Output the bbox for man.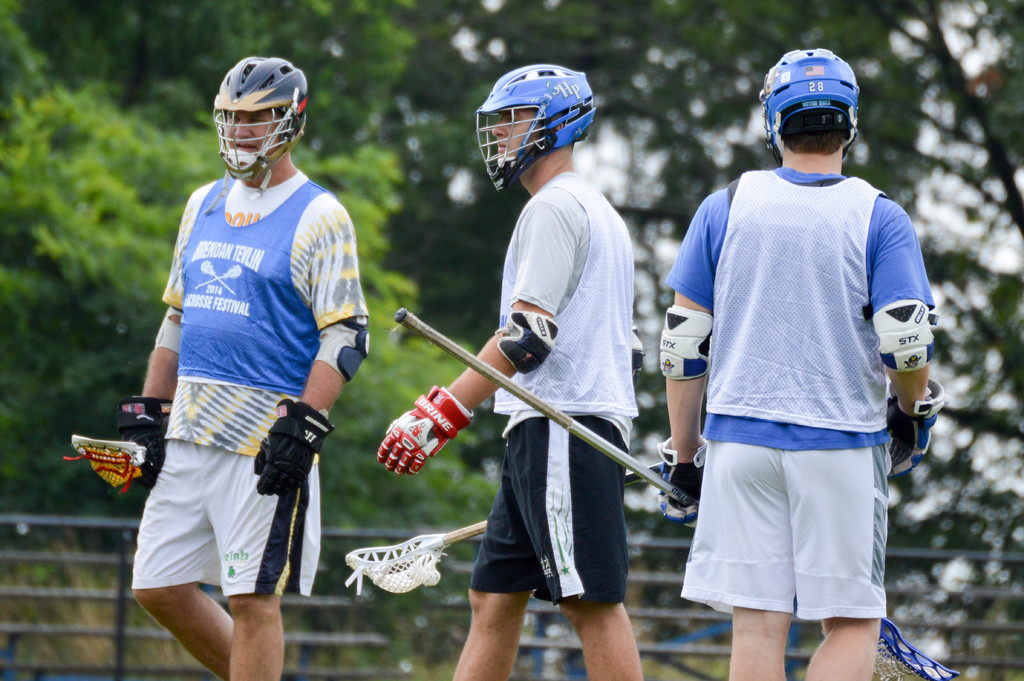
[641,12,936,680].
